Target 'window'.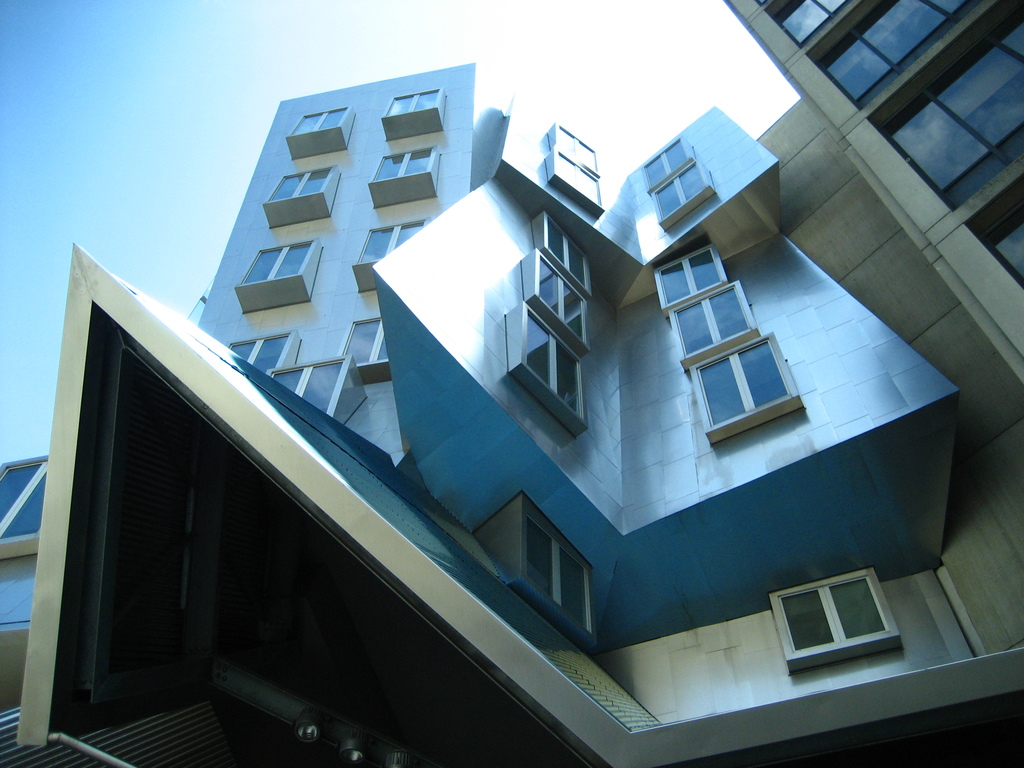
Target region: pyautogui.locateOnScreen(266, 168, 342, 225).
